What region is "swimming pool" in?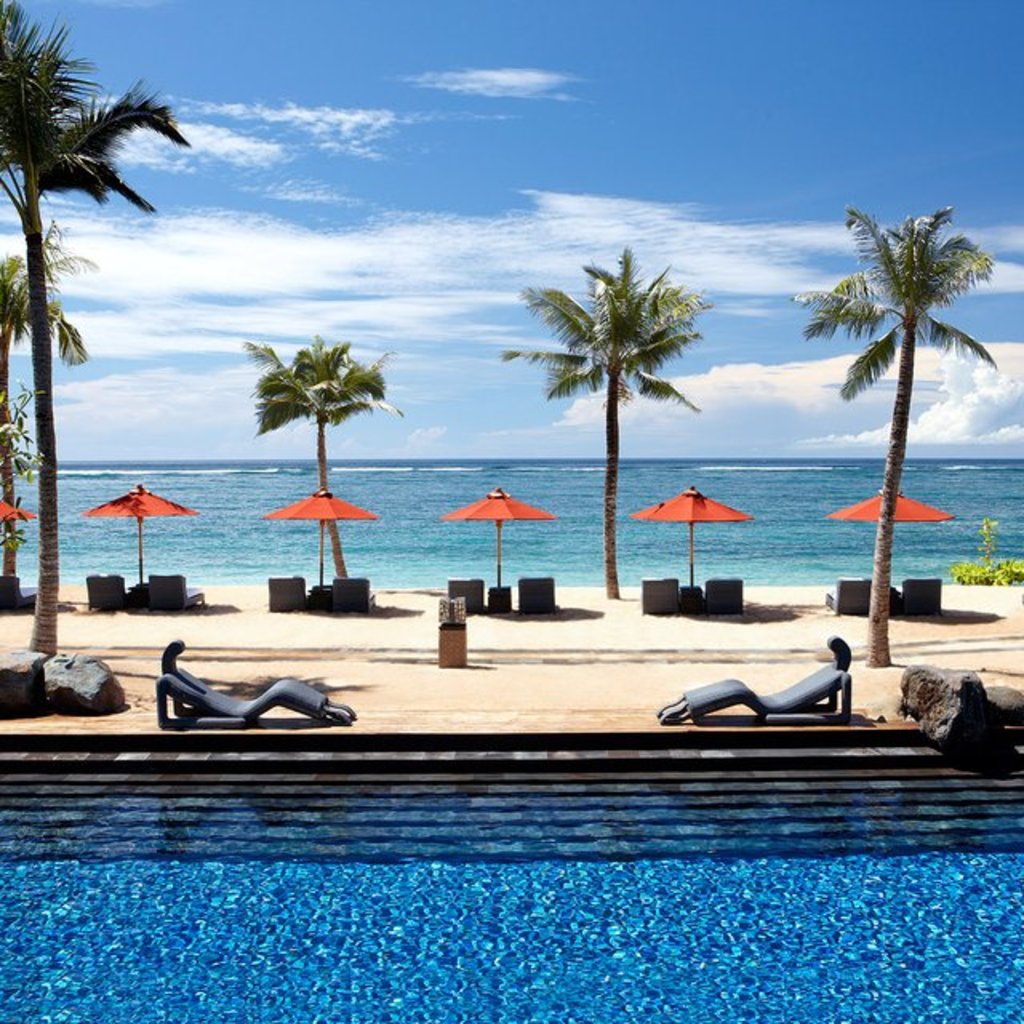
{"x1": 0, "y1": 718, "x2": 1022, "y2": 1022}.
